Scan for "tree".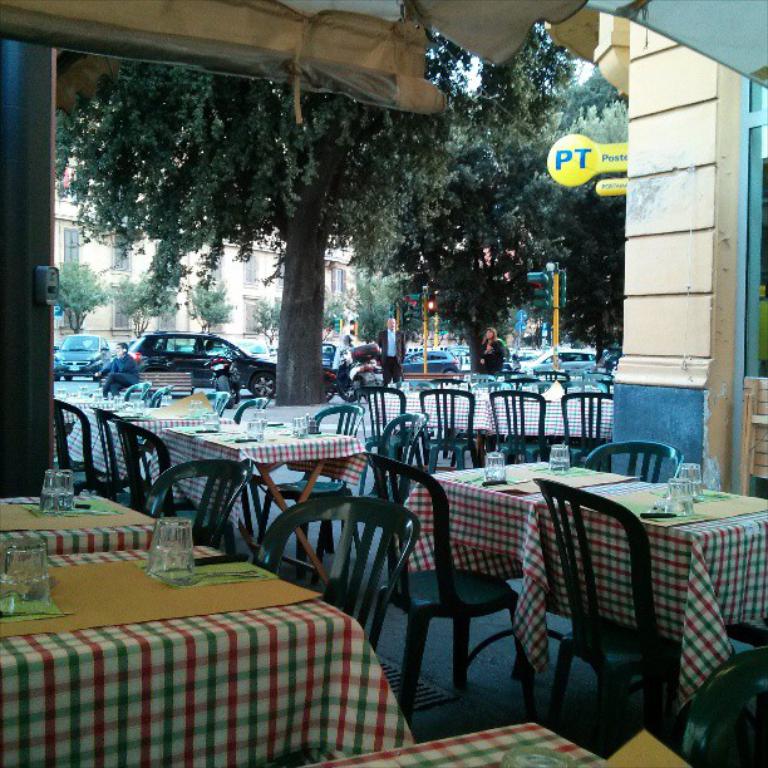
Scan result: l=250, t=290, r=282, b=341.
